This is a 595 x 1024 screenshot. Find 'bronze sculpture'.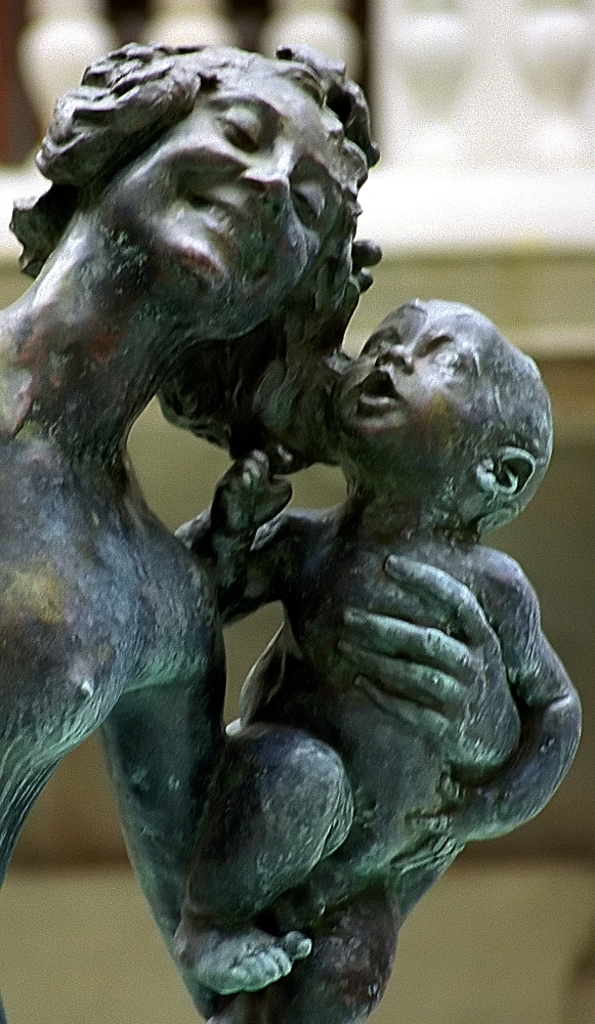
Bounding box: region(0, 41, 588, 1023).
